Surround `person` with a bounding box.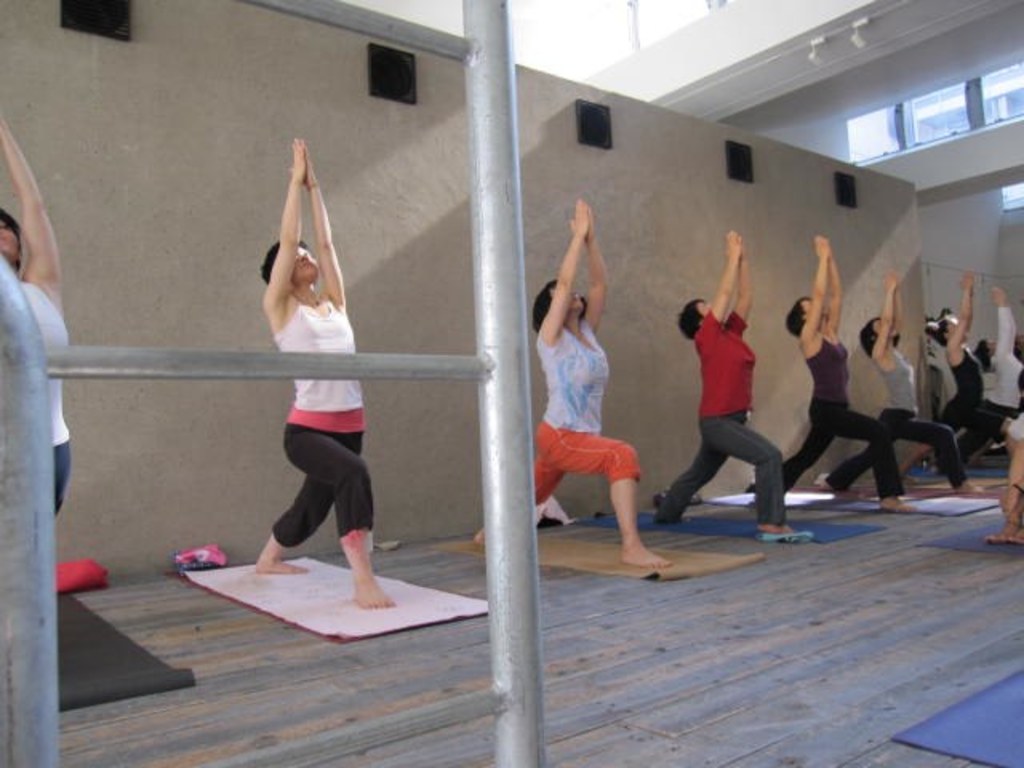
[left=654, top=230, right=797, bottom=530].
